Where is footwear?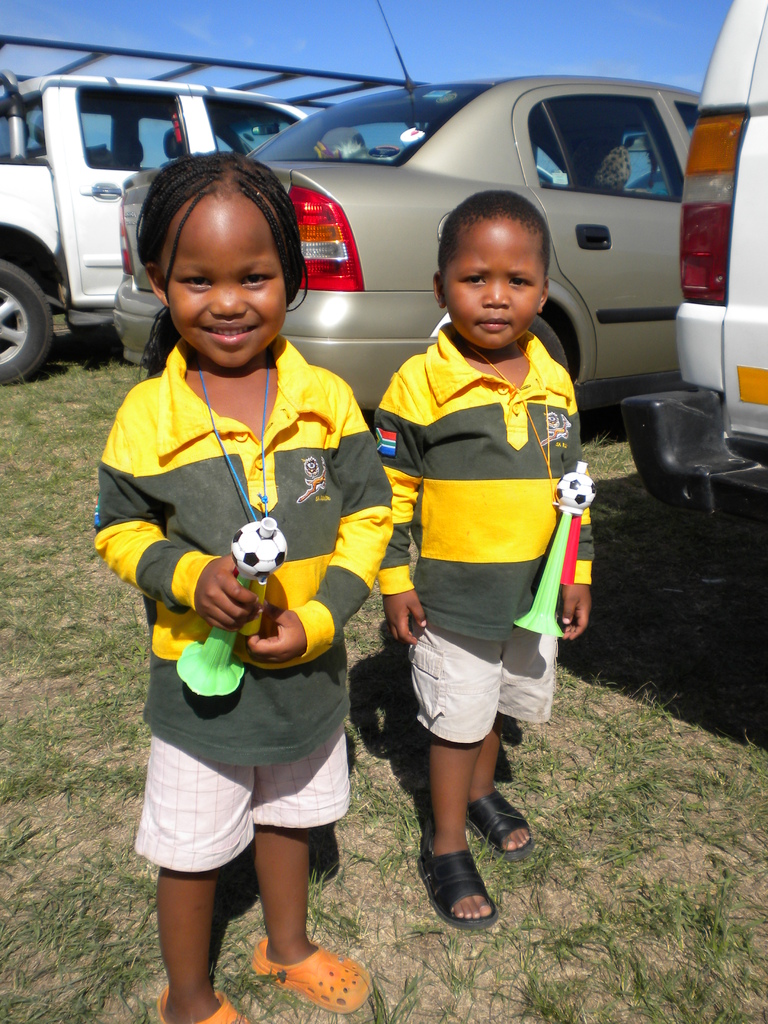
(150,988,248,1023).
